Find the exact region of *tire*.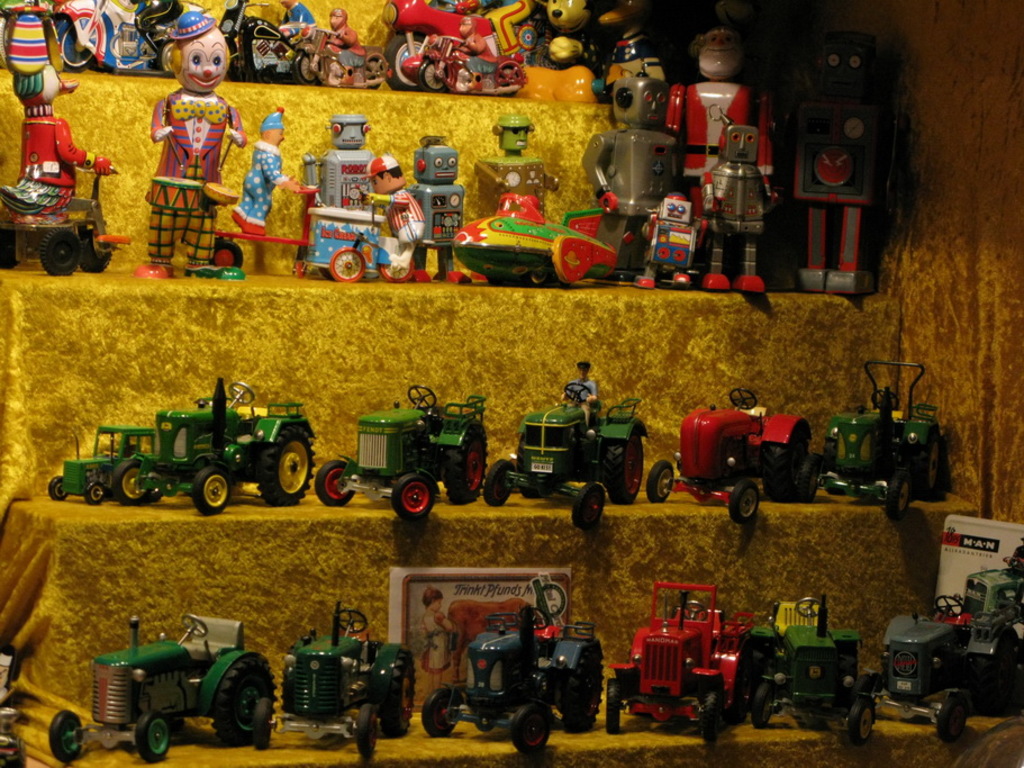
Exact region: <box>444,425,489,504</box>.
